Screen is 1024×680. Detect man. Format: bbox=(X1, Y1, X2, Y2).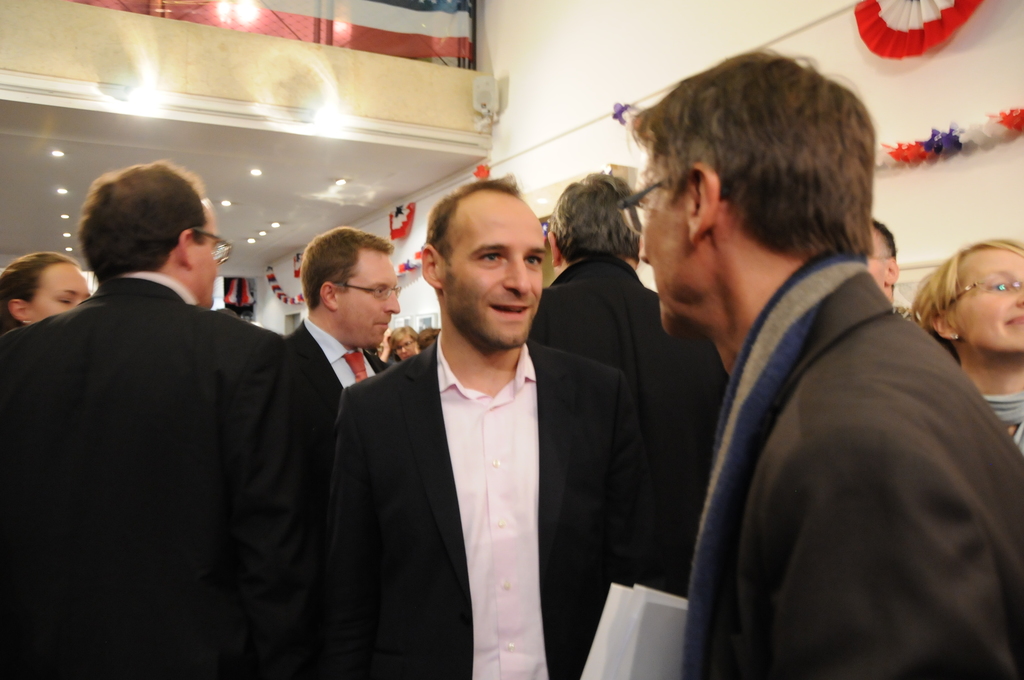
bbox=(638, 45, 1023, 679).
